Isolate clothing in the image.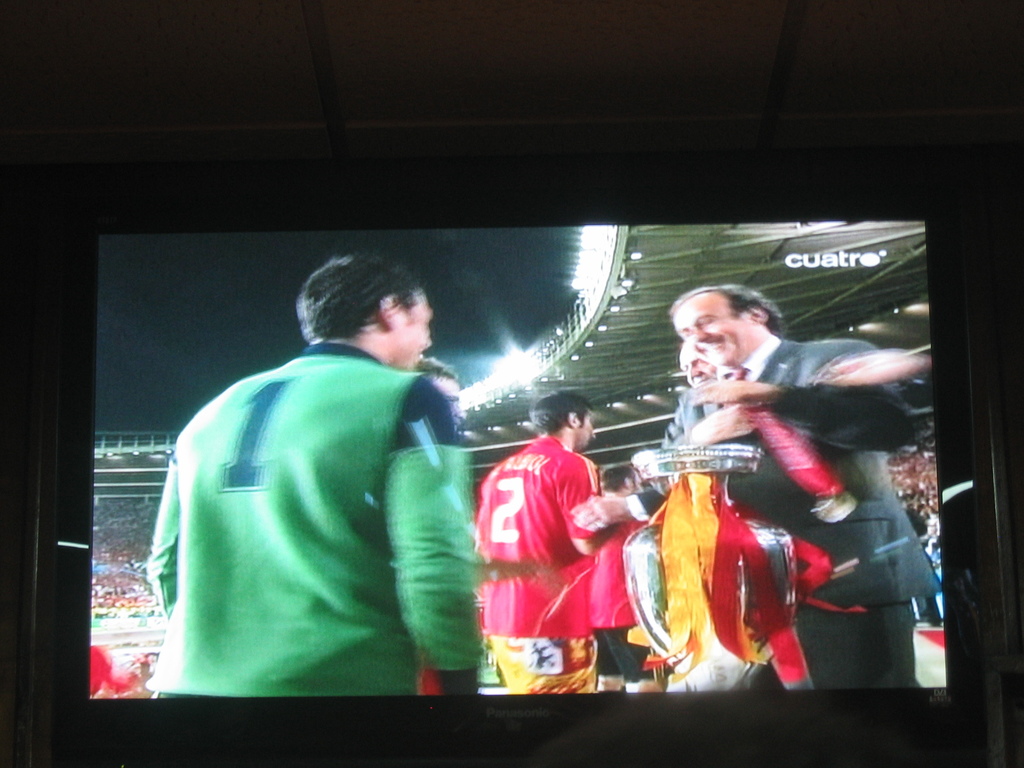
Isolated region: <region>473, 430, 615, 693</region>.
